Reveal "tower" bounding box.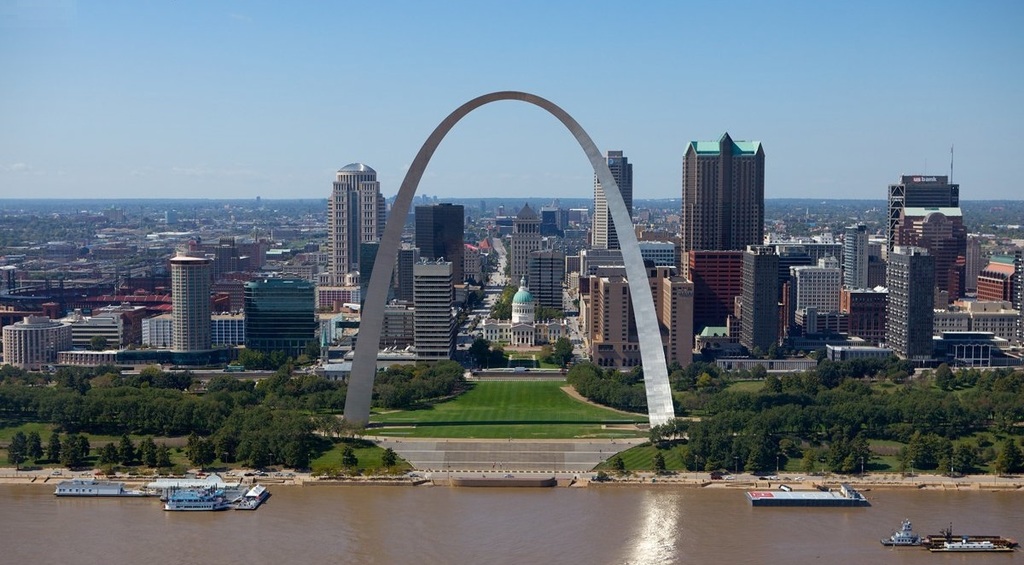
Revealed: (x1=410, y1=254, x2=457, y2=352).
